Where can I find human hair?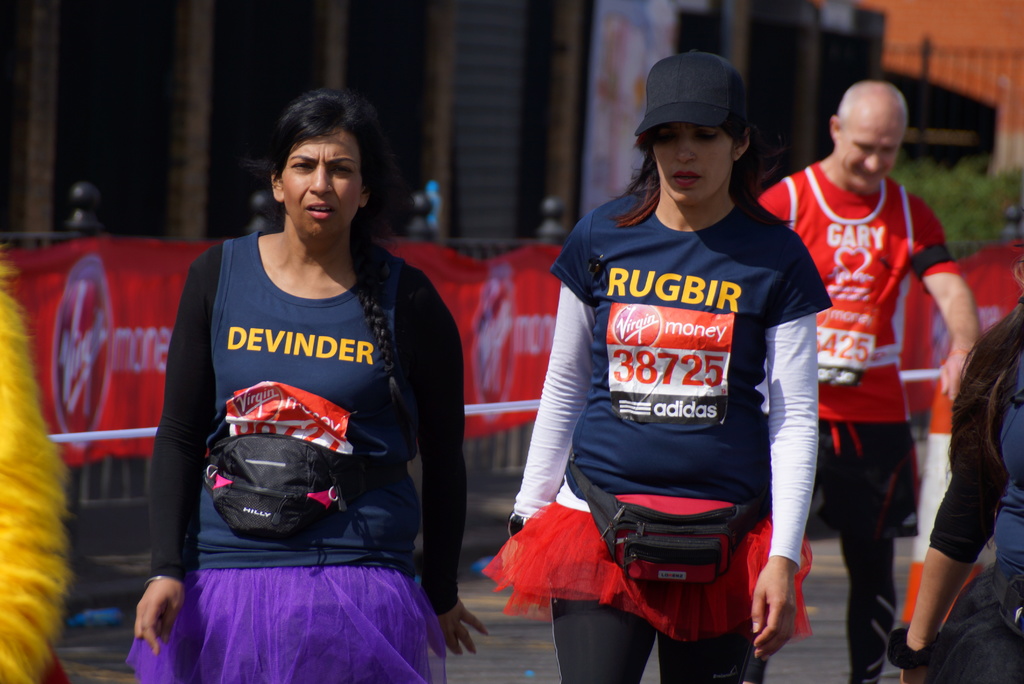
You can find it at x1=261 y1=88 x2=436 y2=456.
